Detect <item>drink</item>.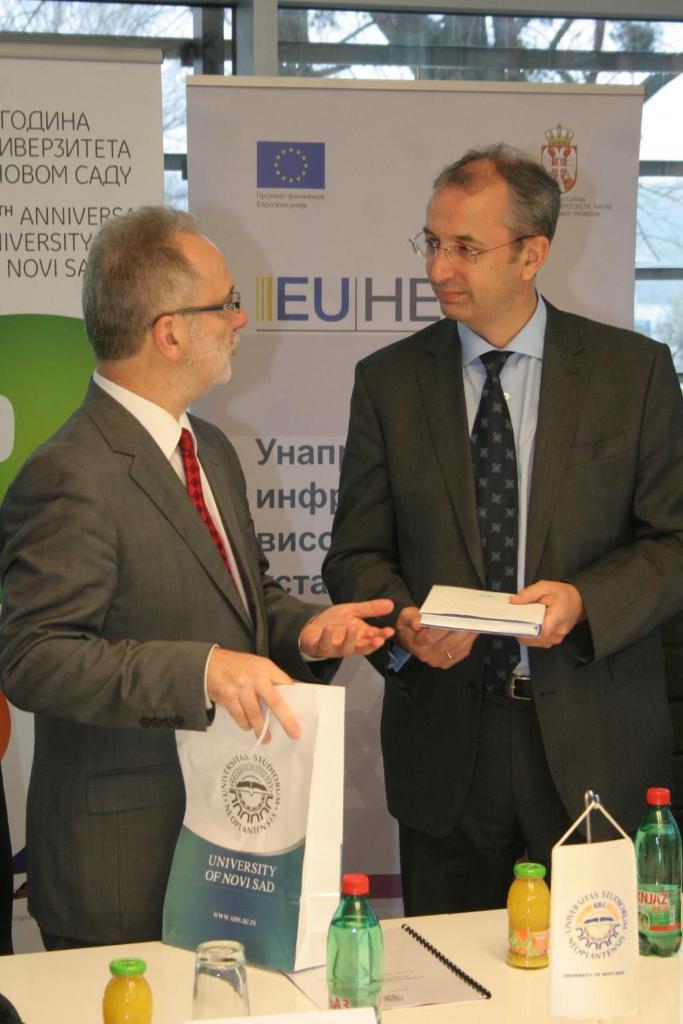
Detected at detection(507, 859, 555, 973).
